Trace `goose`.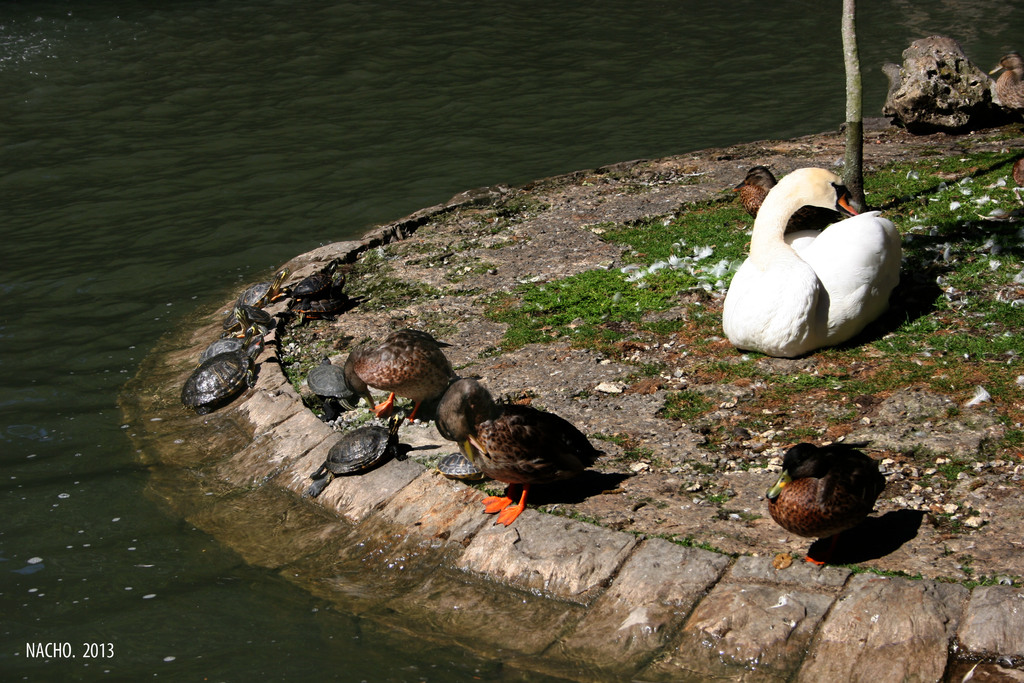
Traced to x1=723 y1=158 x2=913 y2=367.
